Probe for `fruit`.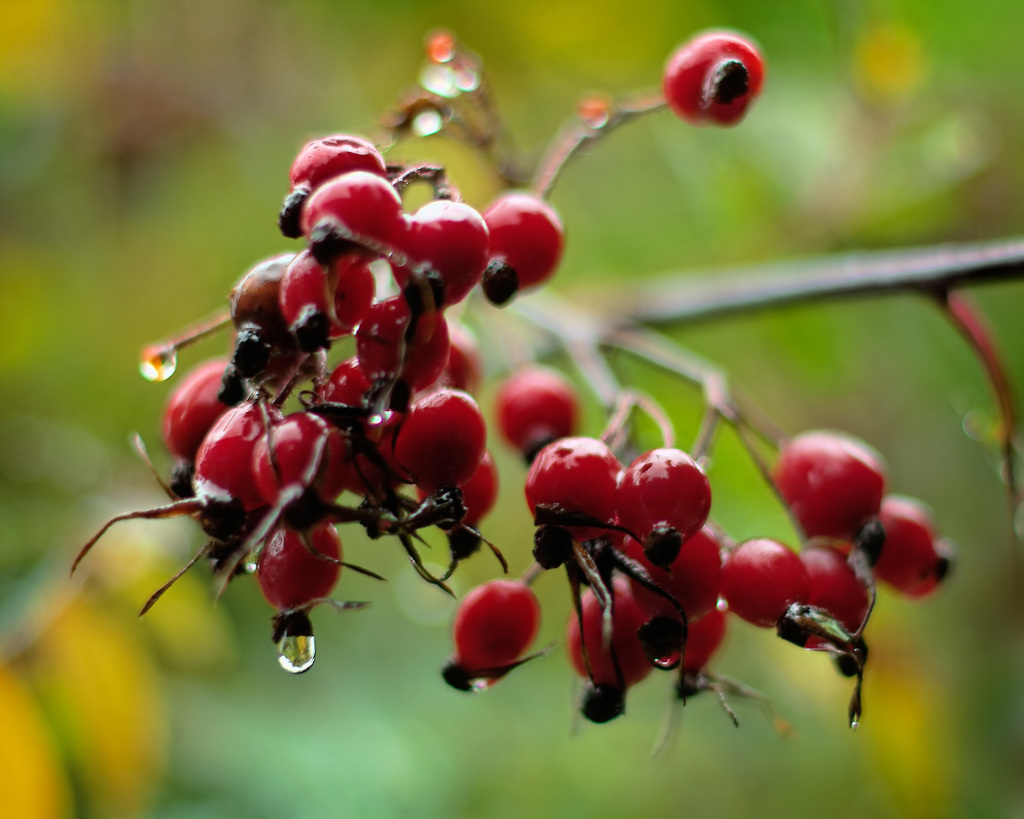
Probe result: bbox=[664, 31, 767, 127].
